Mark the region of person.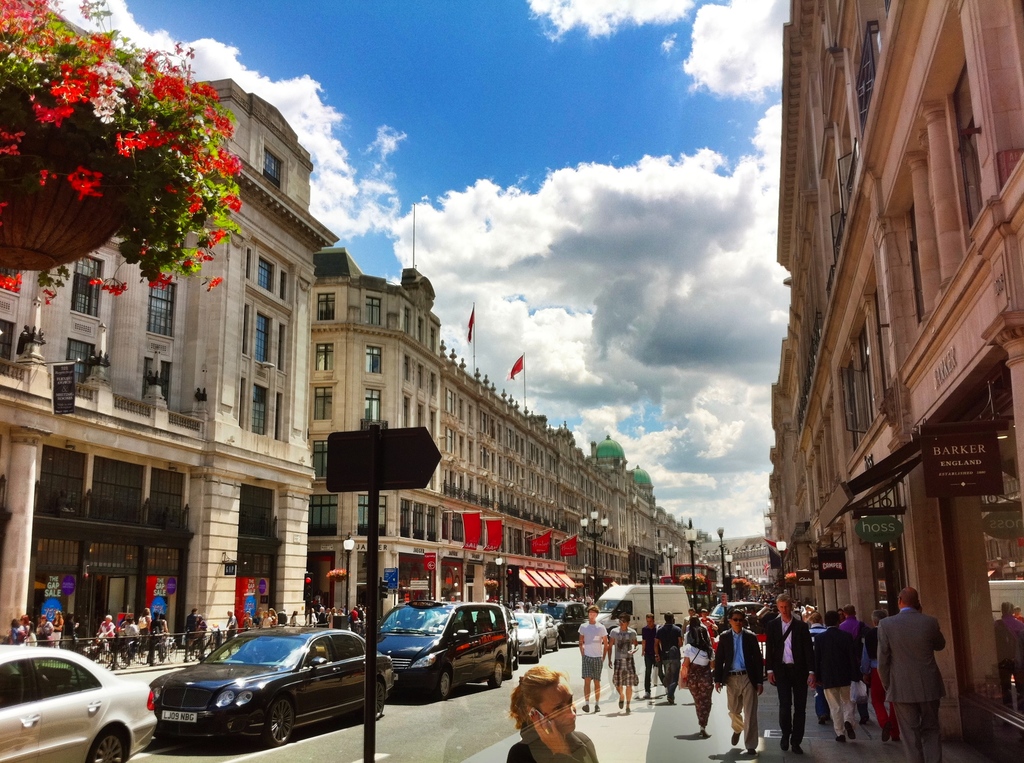
Region: pyautogui.locateOnScreen(611, 610, 637, 712).
